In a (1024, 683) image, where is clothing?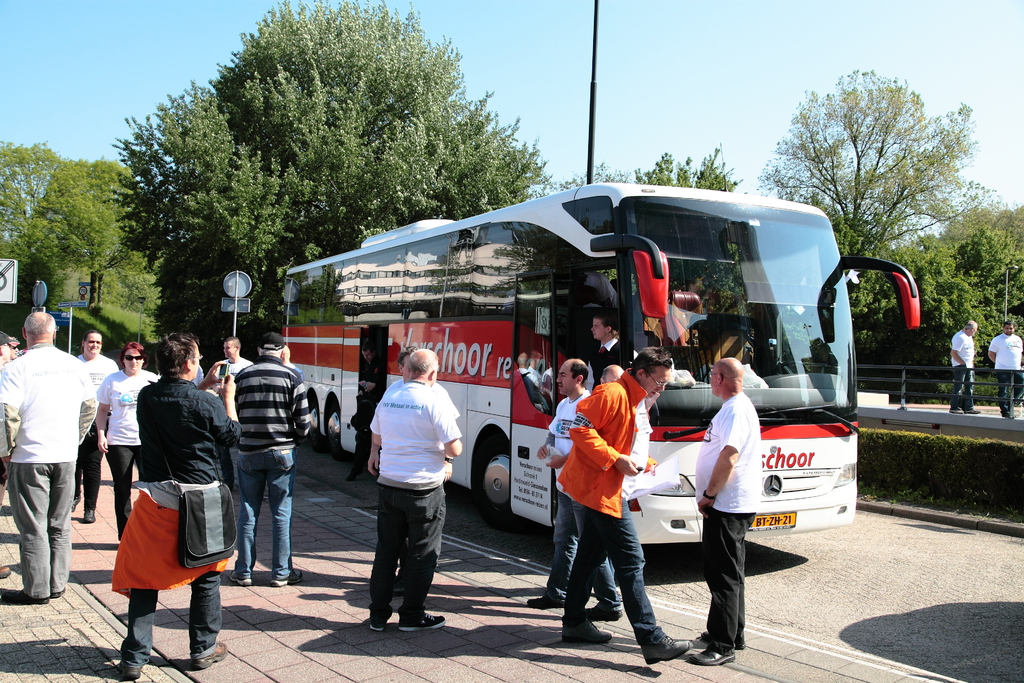
bbox(232, 352, 311, 578).
